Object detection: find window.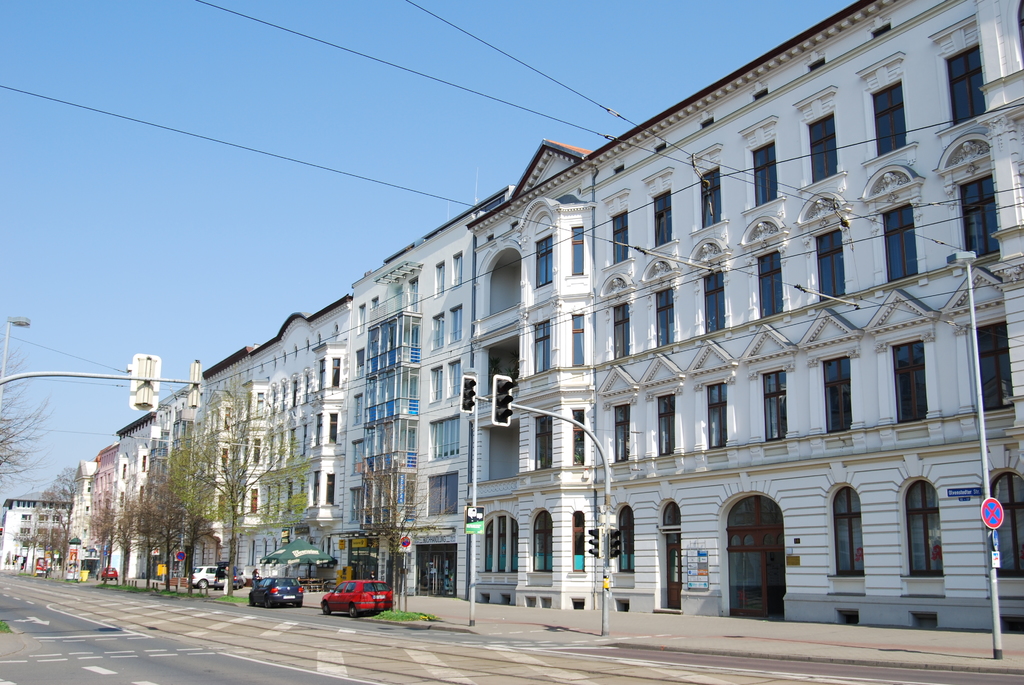
crop(655, 394, 677, 460).
